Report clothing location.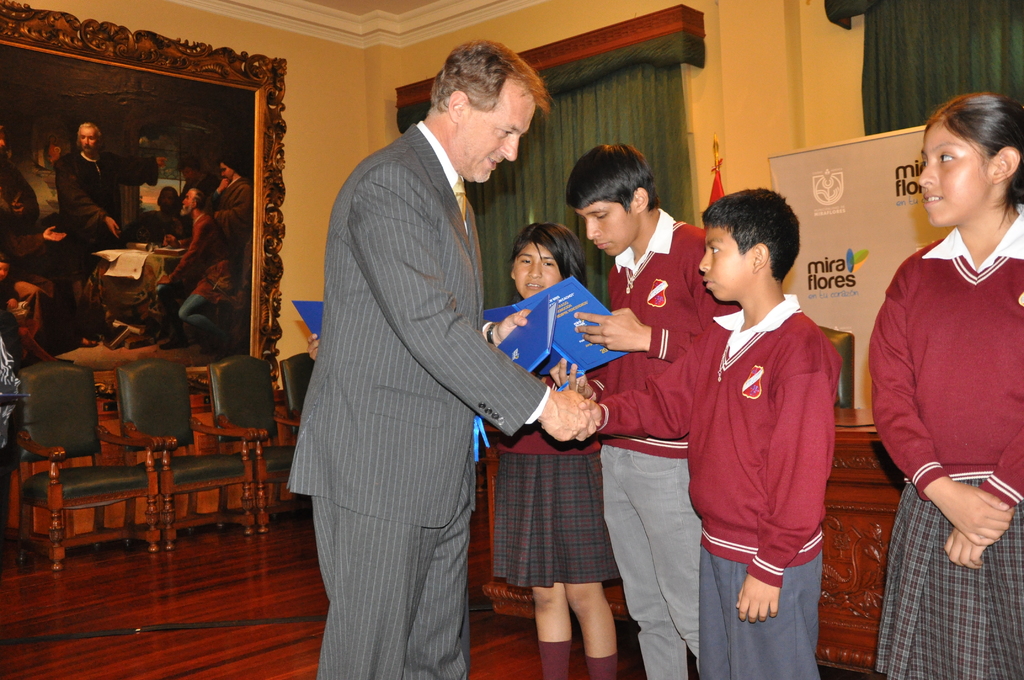
Report: (593, 206, 743, 679).
